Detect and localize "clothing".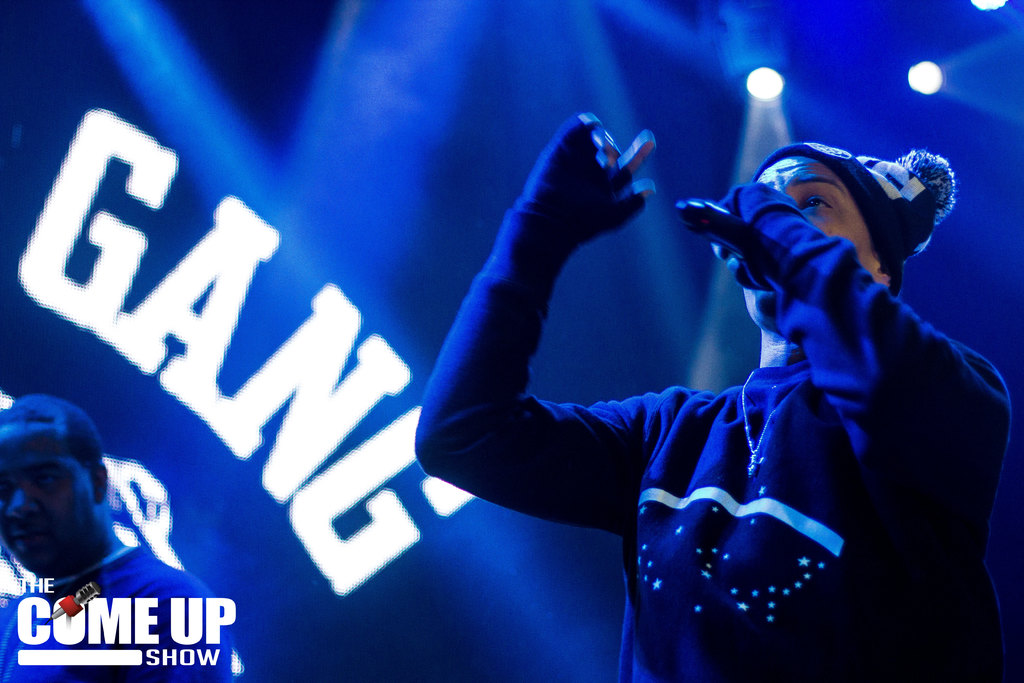
Localized at detection(0, 543, 232, 682).
